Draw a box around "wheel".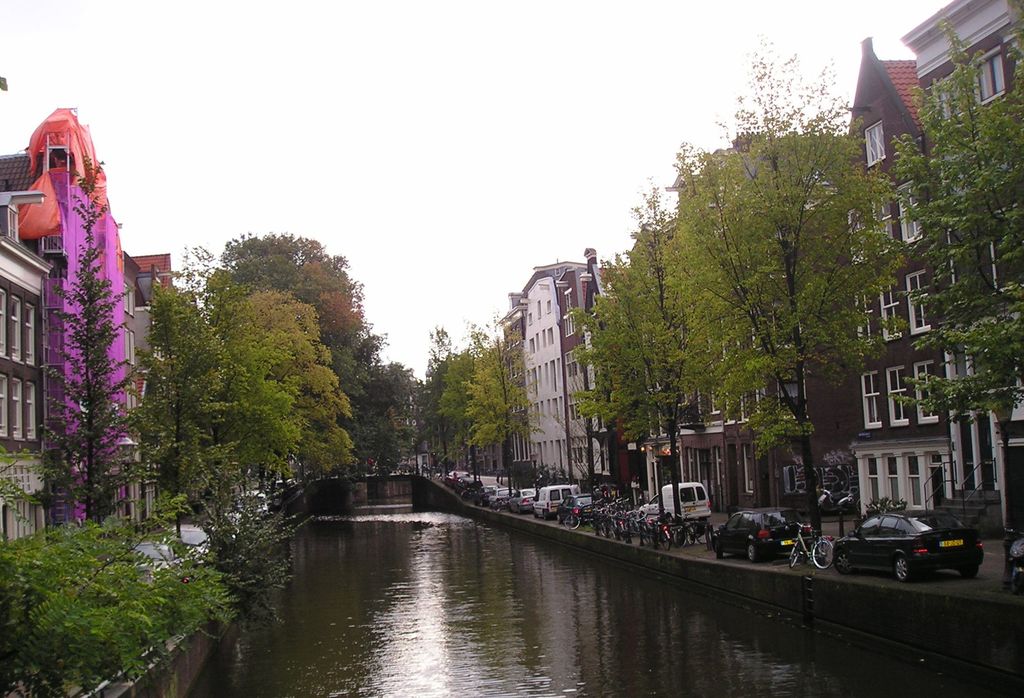
bbox=[712, 542, 725, 558].
